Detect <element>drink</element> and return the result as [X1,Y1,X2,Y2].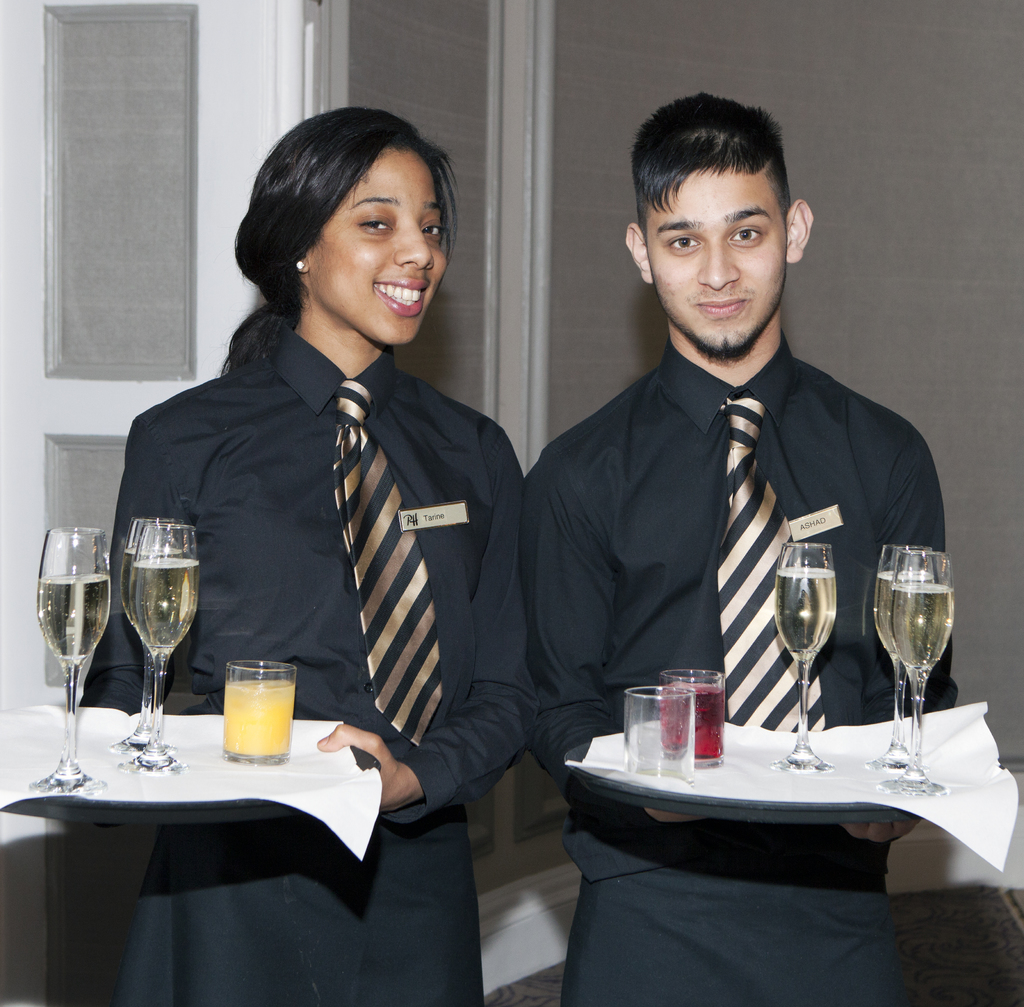
[222,675,294,754].
